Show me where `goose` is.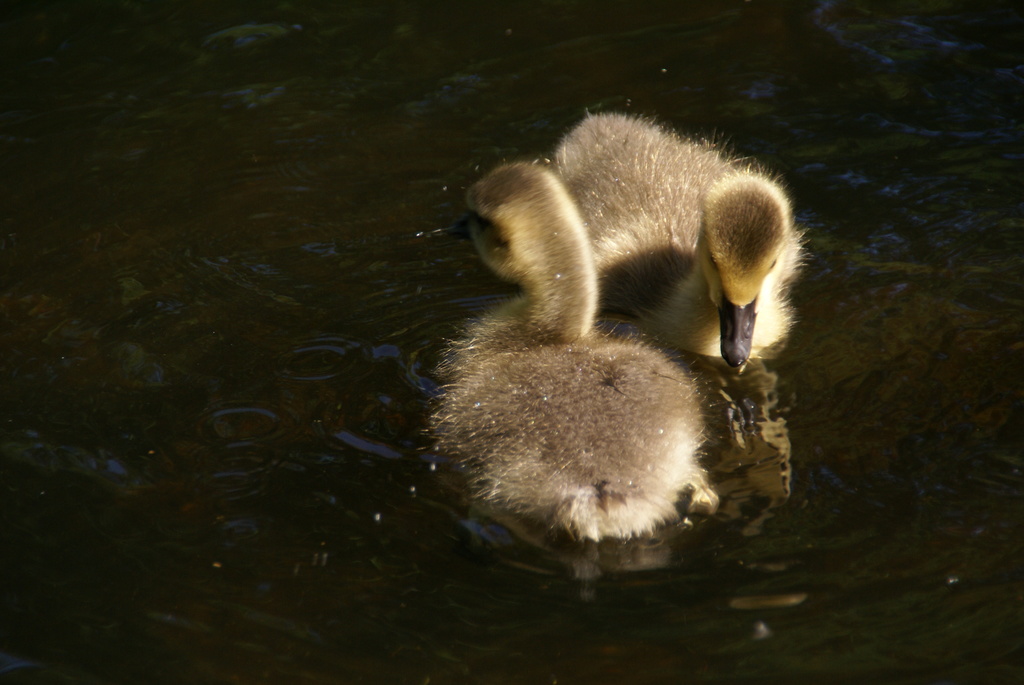
`goose` is at 420:159:710:544.
